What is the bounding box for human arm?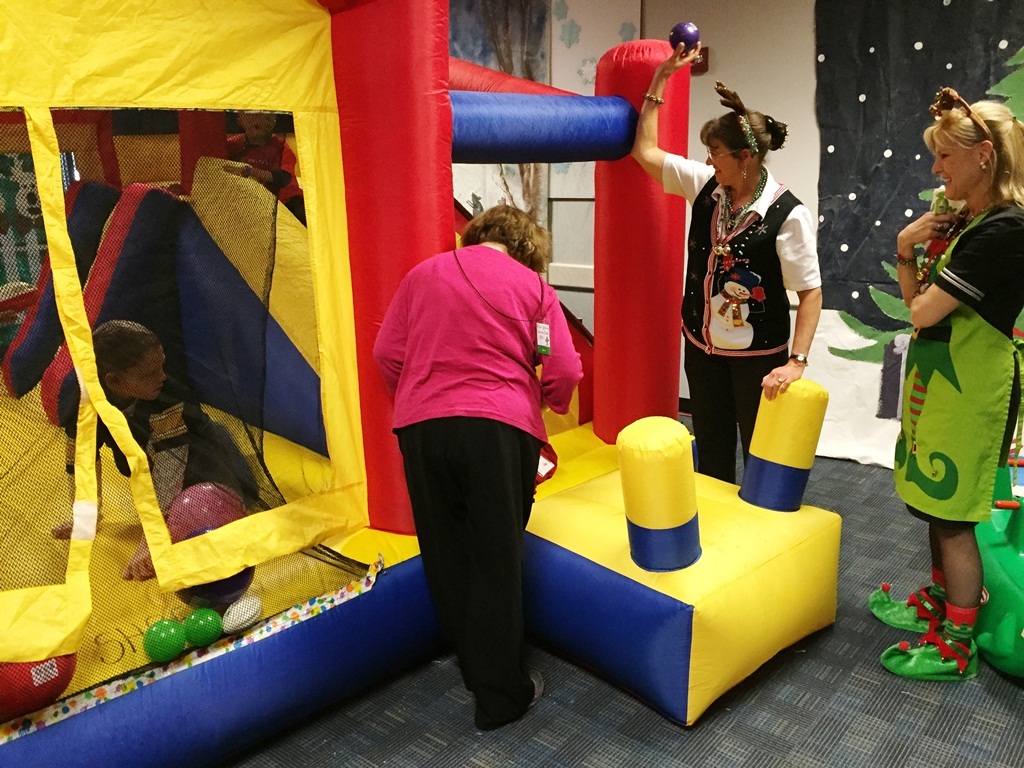
BBox(532, 299, 580, 414).
